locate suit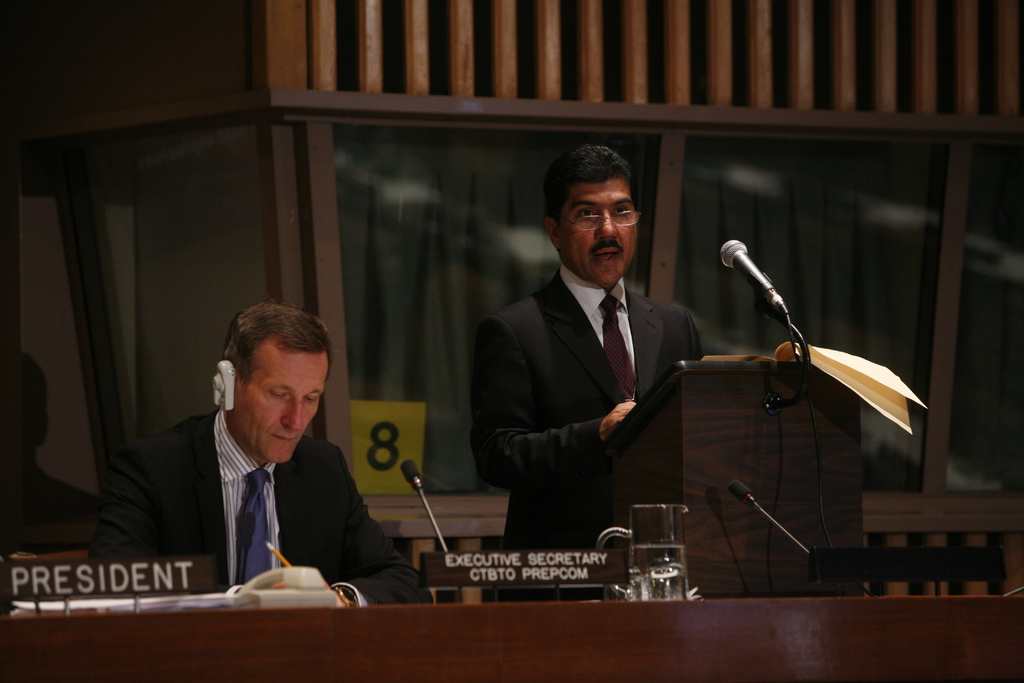
(88,409,431,612)
